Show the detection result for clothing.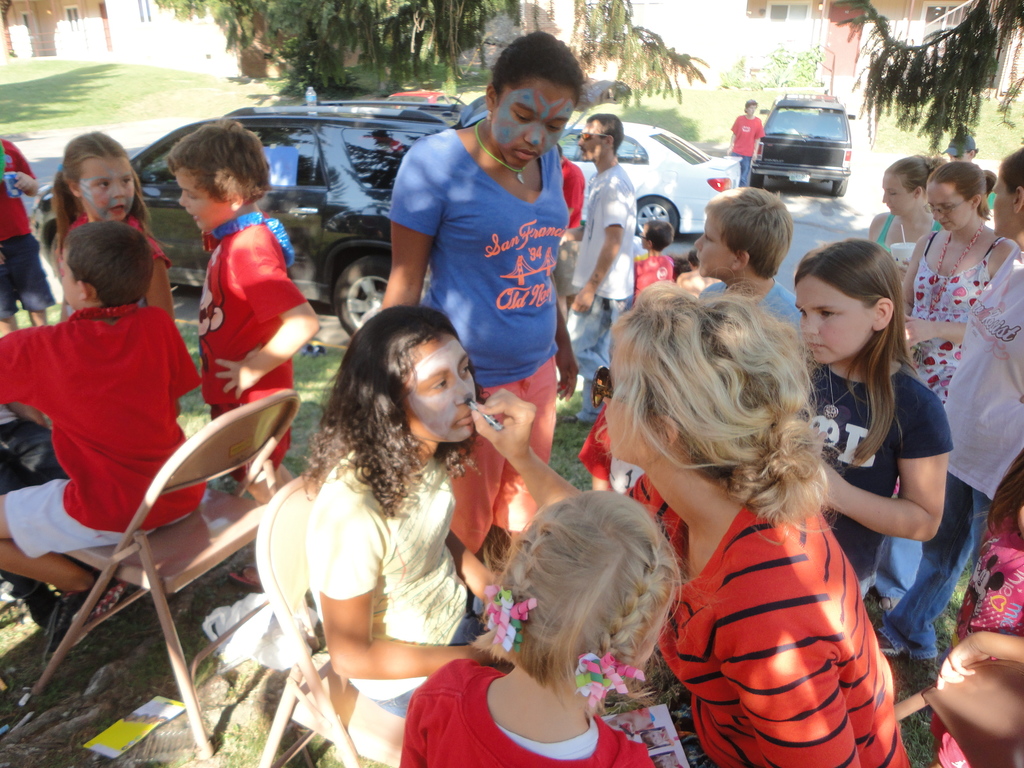
[303, 439, 508, 723].
